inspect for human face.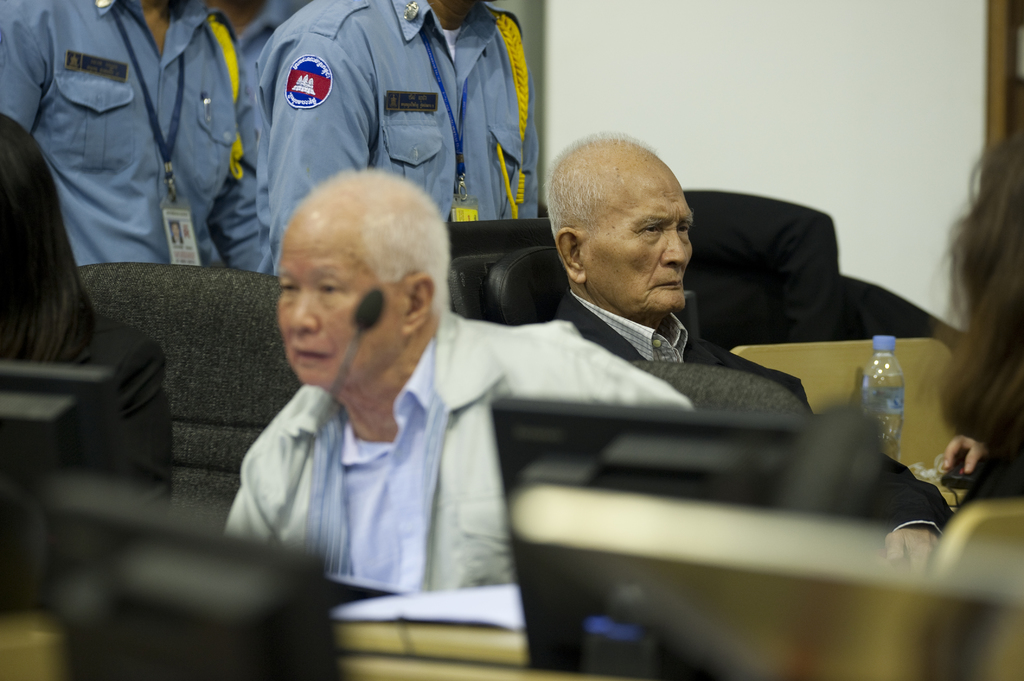
Inspection: crop(580, 167, 692, 310).
